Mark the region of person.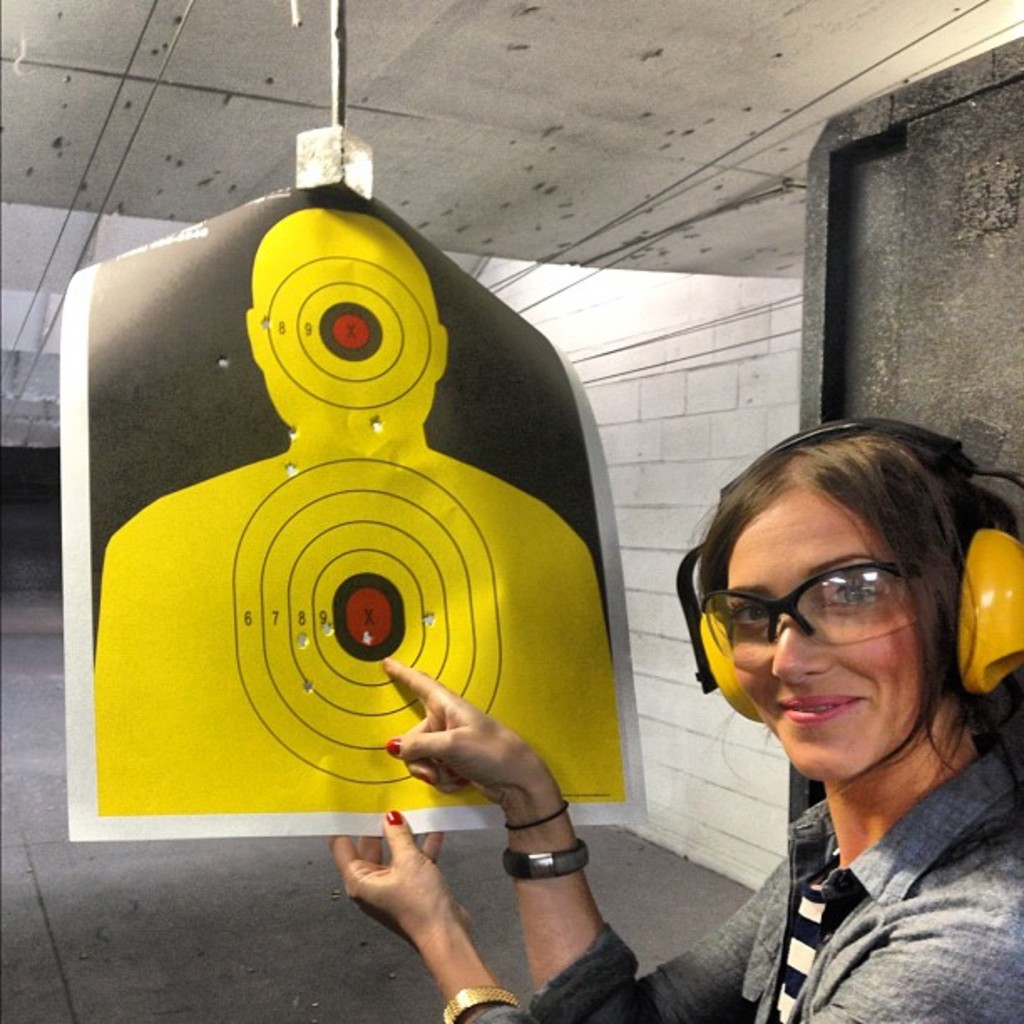
Region: 94/207/626/823.
